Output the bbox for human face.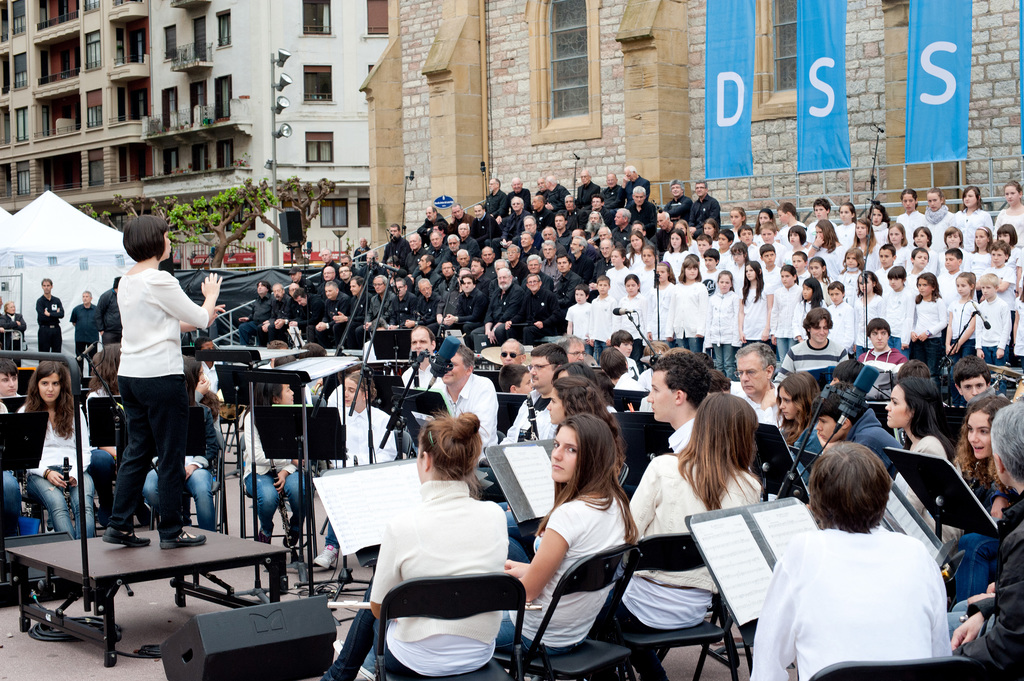
{"left": 779, "top": 387, "right": 796, "bottom": 420}.
